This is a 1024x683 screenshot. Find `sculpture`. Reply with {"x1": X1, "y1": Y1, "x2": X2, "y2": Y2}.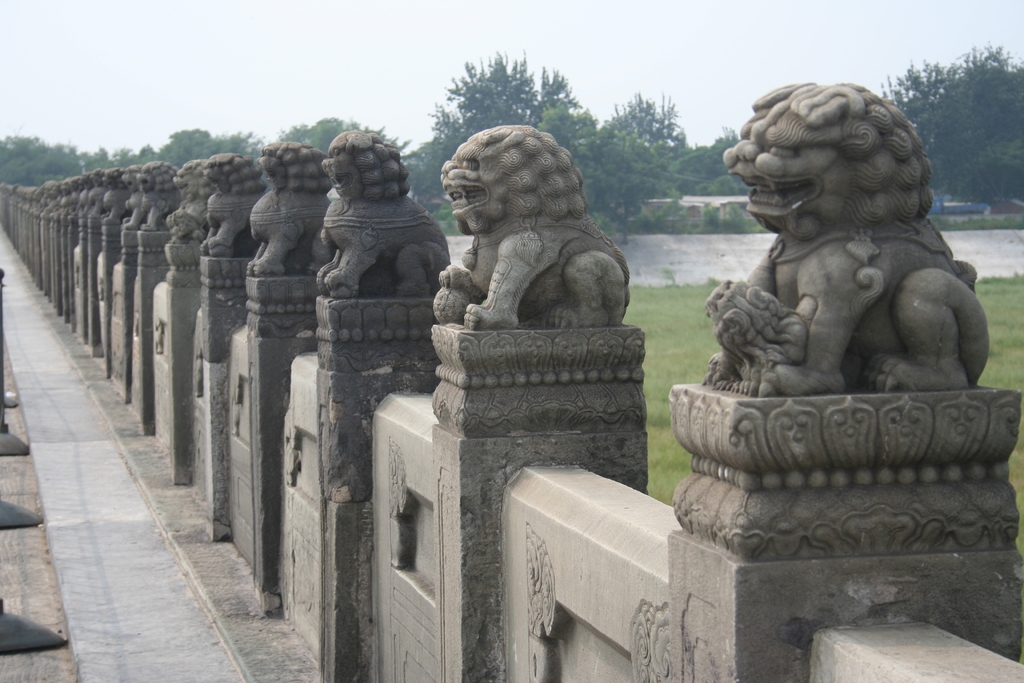
{"x1": 692, "y1": 82, "x2": 1009, "y2": 438}.
